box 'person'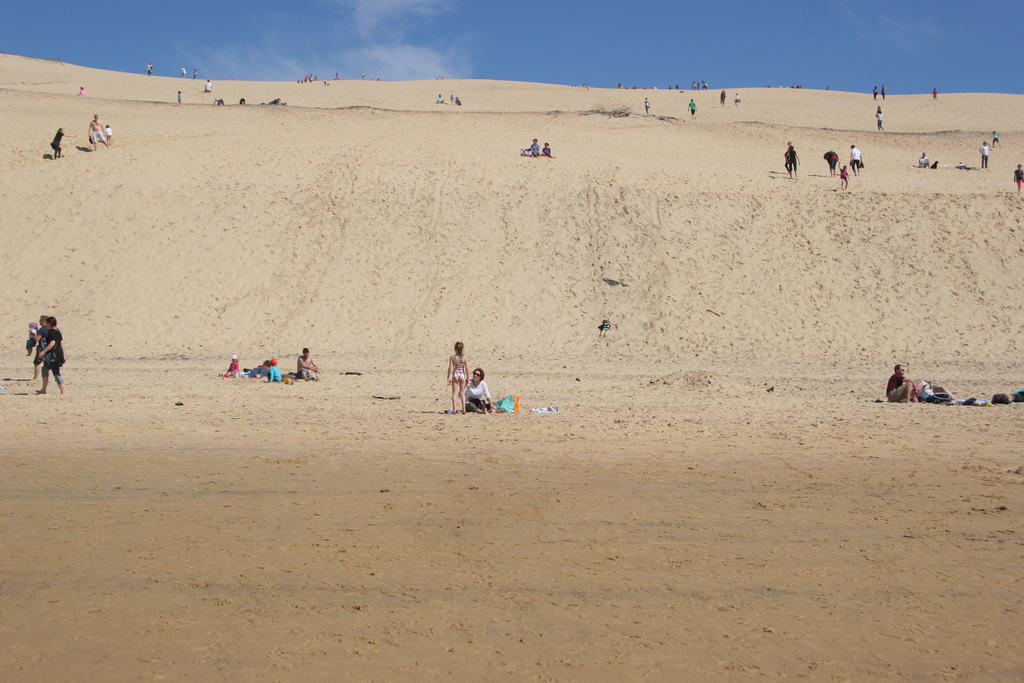
Rect(786, 145, 801, 181)
